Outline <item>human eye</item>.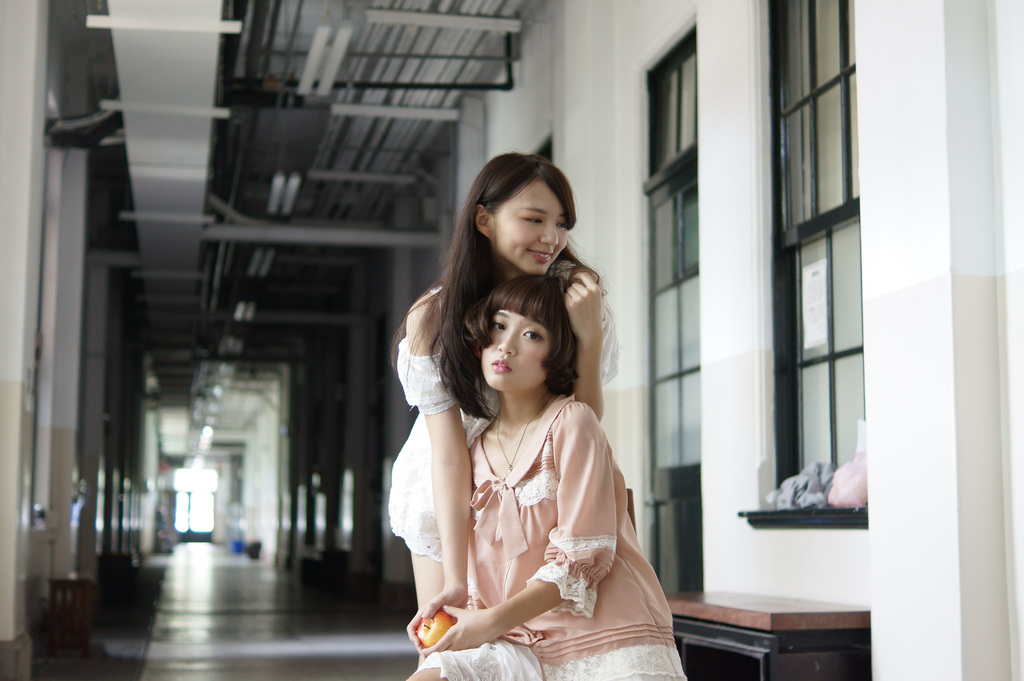
Outline: Rect(520, 214, 543, 224).
